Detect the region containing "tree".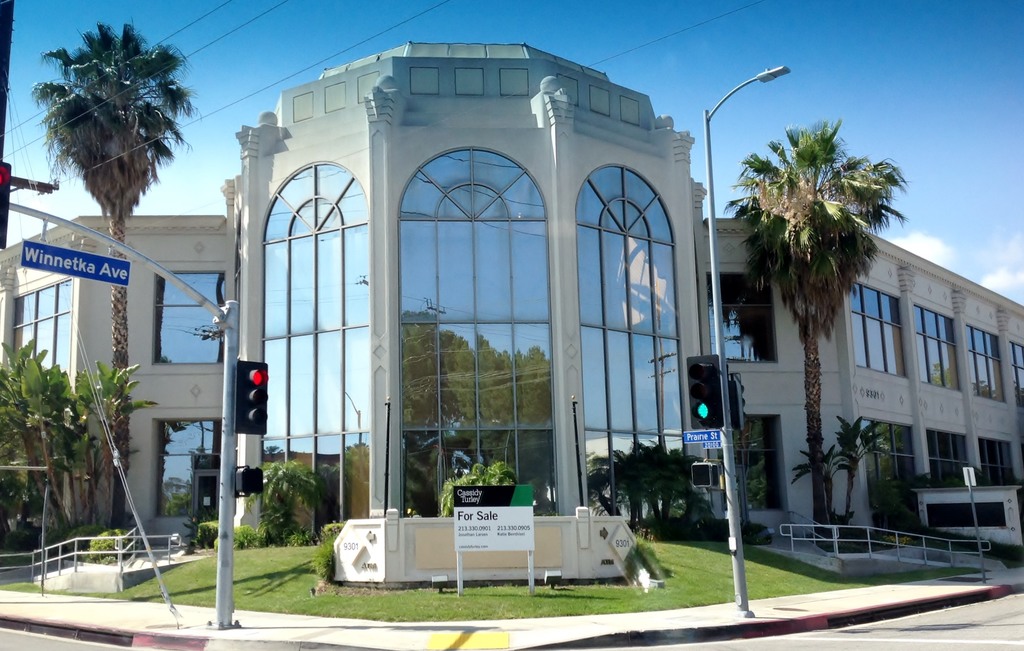
239 458 346 551.
